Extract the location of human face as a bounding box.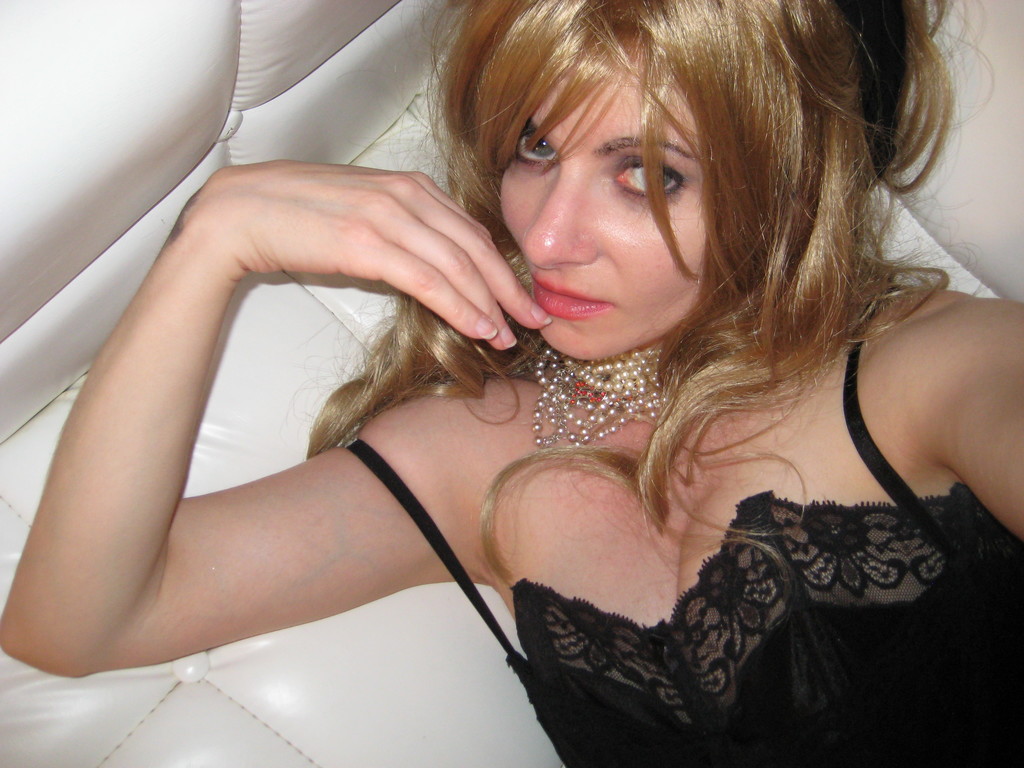
crop(497, 66, 708, 360).
